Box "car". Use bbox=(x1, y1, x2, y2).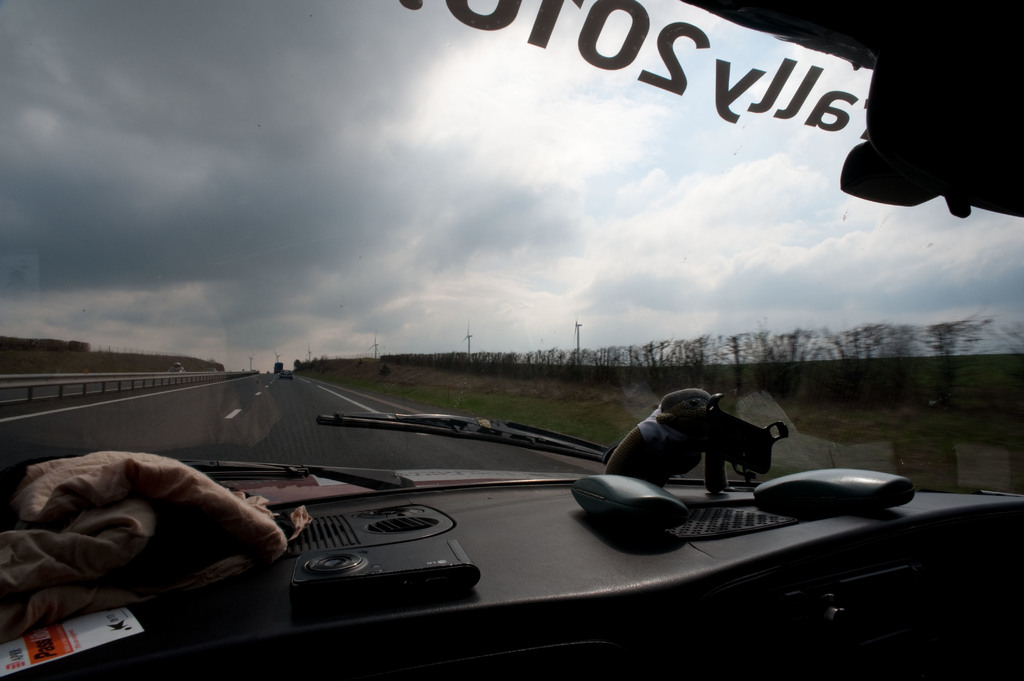
bbox=(278, 371, 292, 380).
